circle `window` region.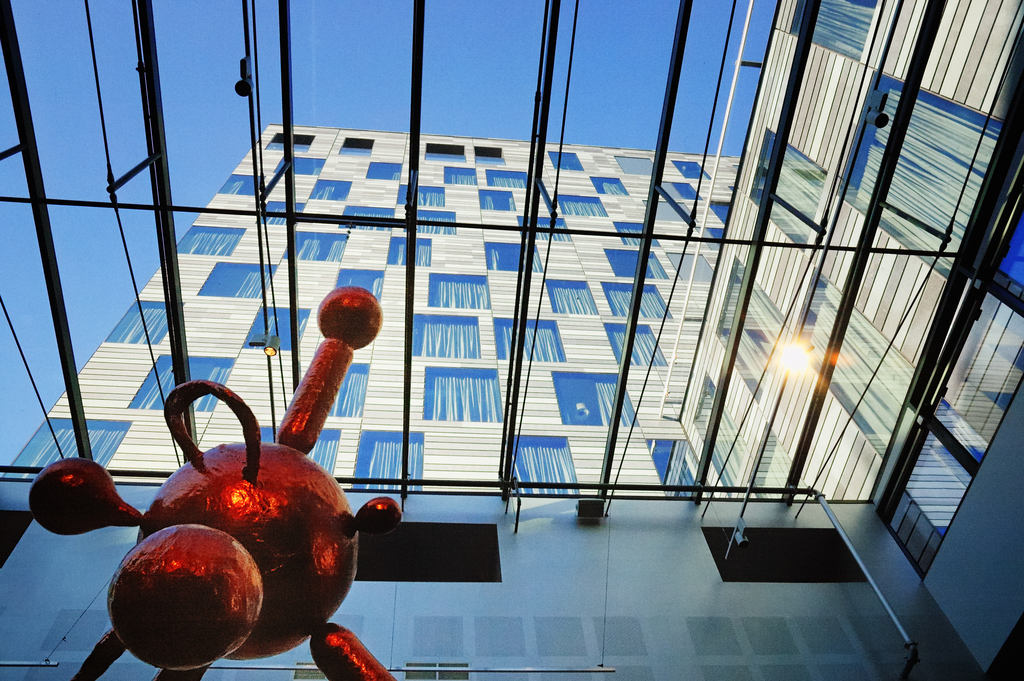
Region: Rect(215, 167, 265, 201).
